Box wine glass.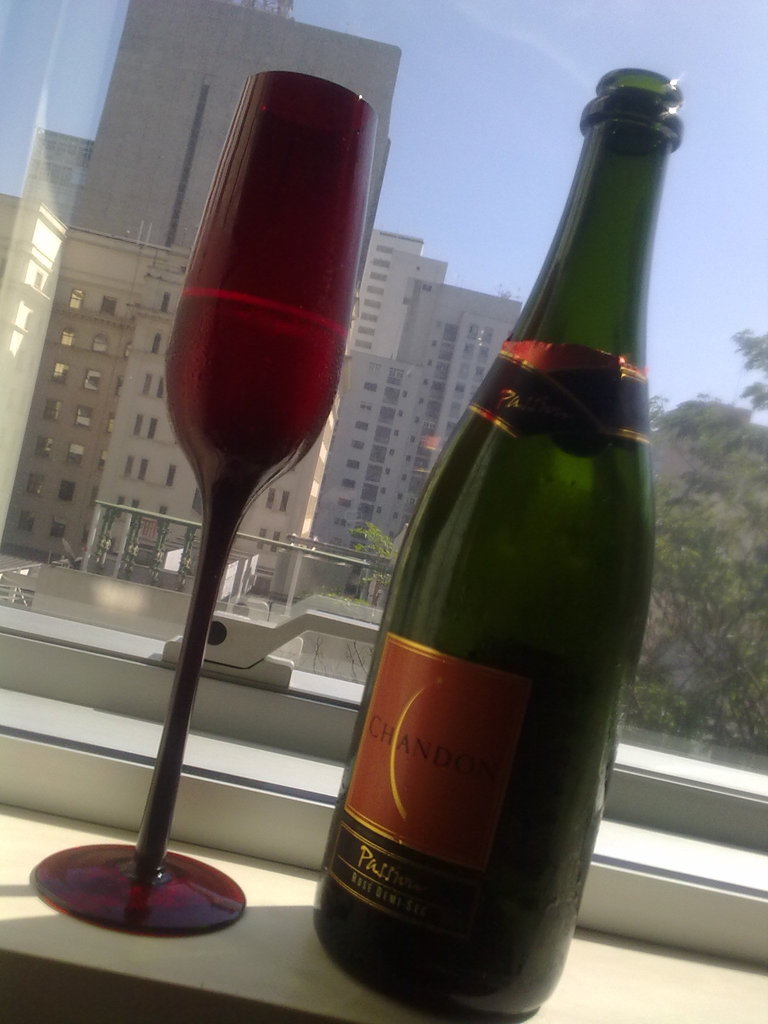
33, 69, 372, 944.
